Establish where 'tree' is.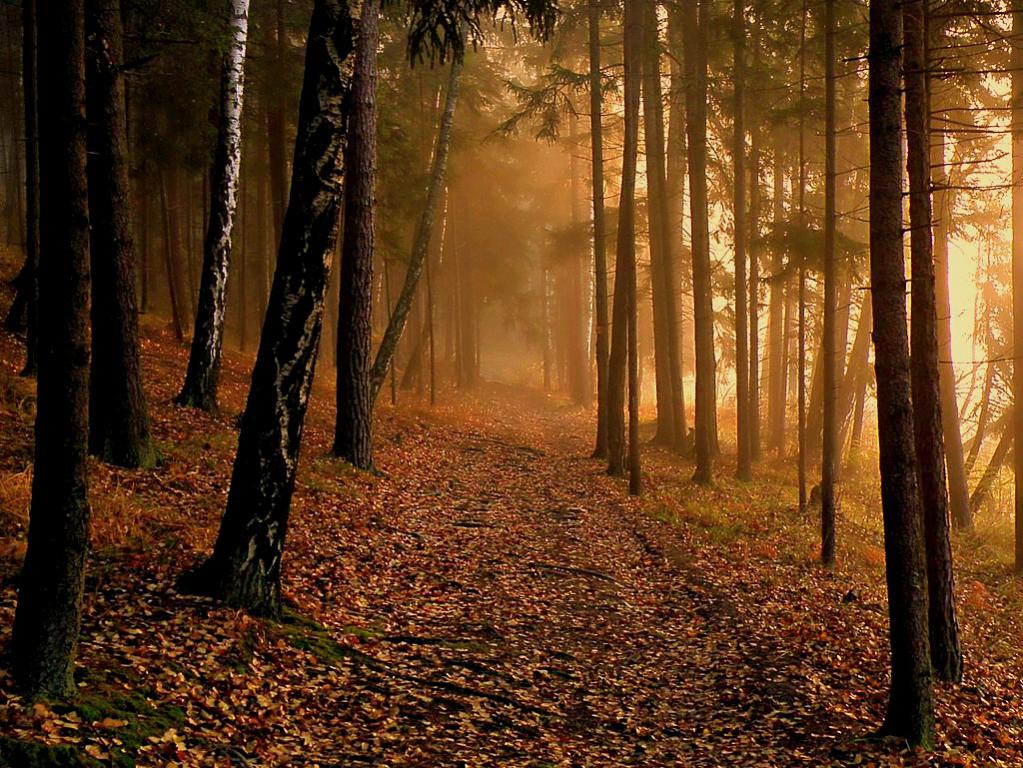
Established at (left=91, top=0, right=161, bottom=469).
